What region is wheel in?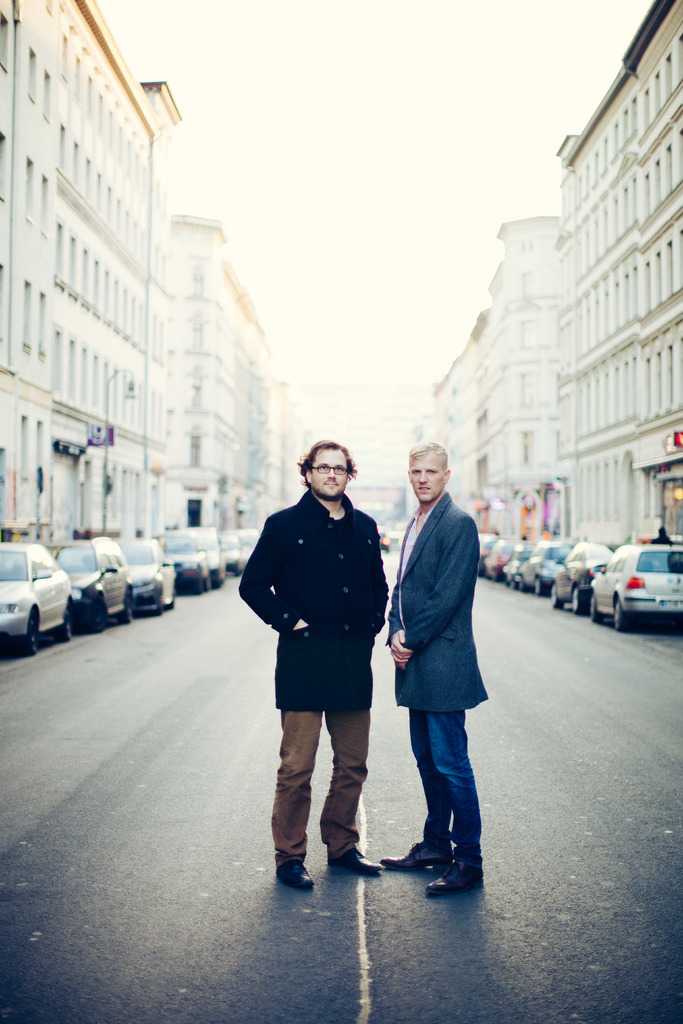
bbox=[60, 603, 72, 638].
